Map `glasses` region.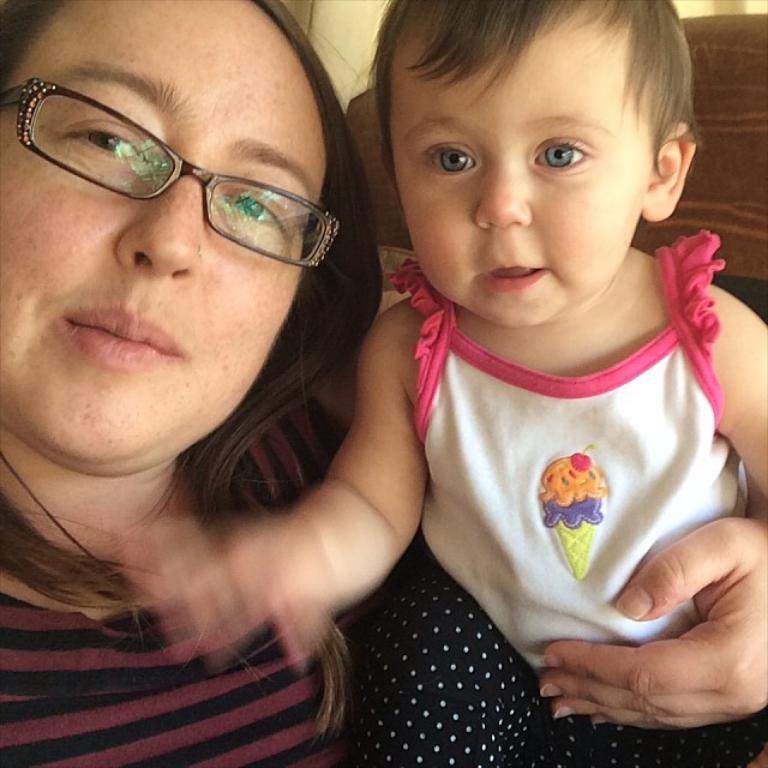
Mapped to 22, 88, 356, 265.
